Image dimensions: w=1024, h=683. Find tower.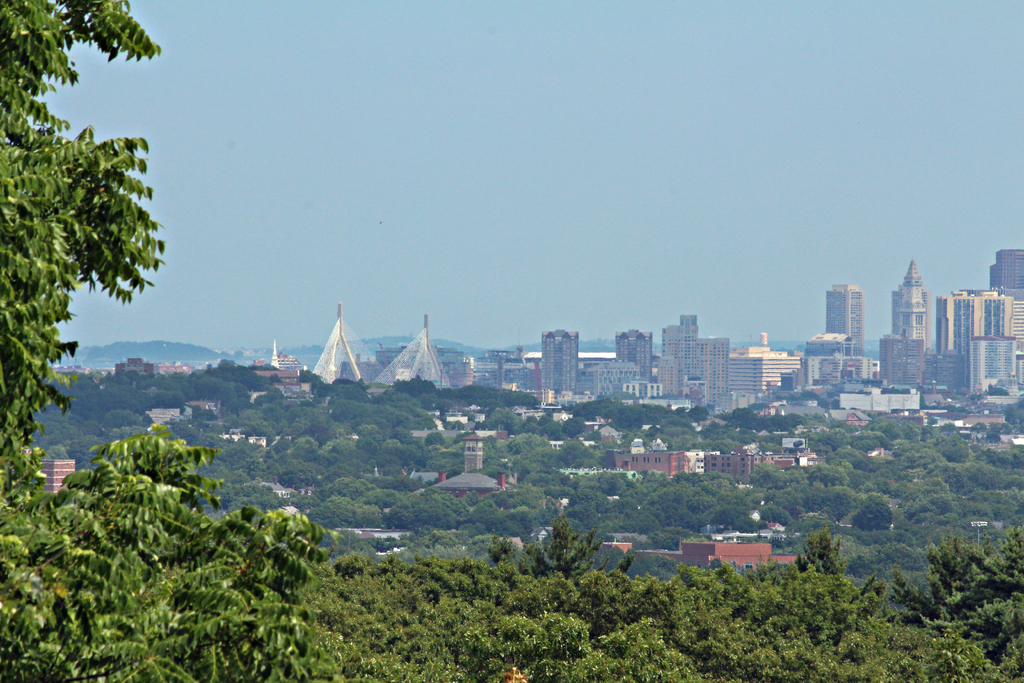
select_region(988, 238, 1023, 296).
